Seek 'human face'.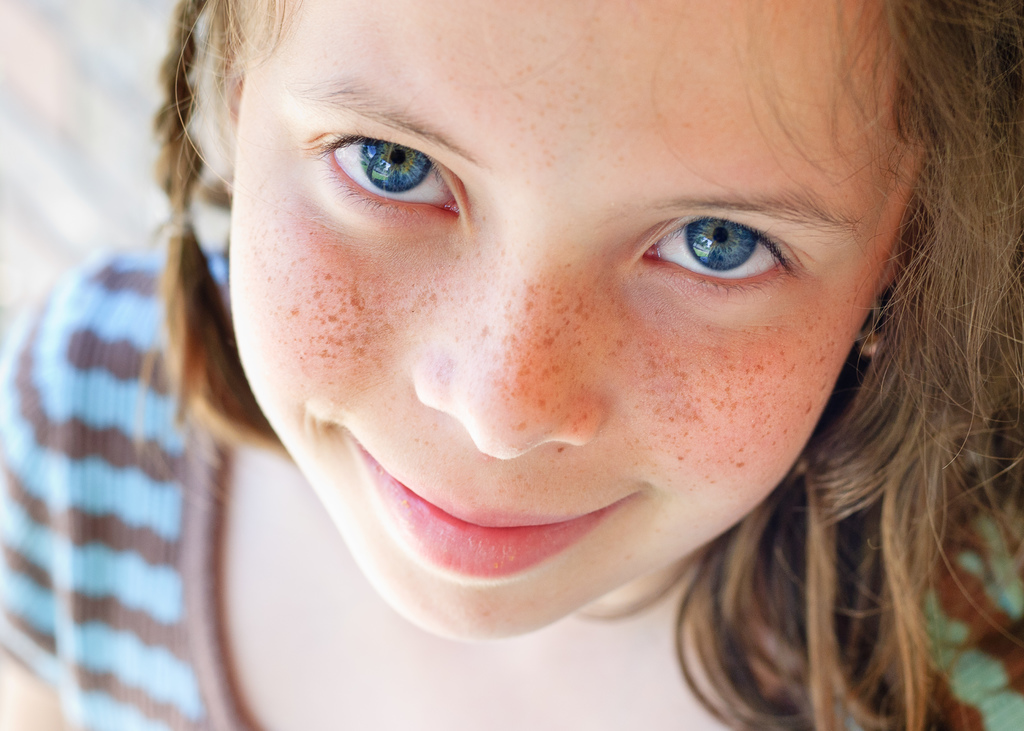
(232, 0, 931, 642).
